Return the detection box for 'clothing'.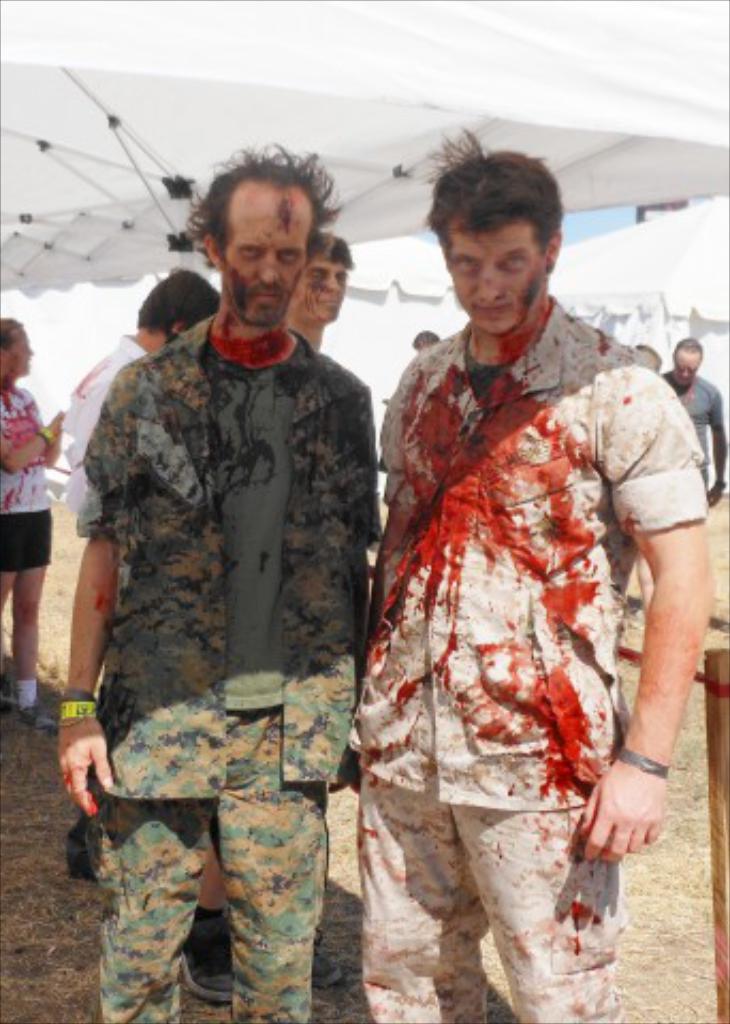
BBox(0, 375, 60, 570).
